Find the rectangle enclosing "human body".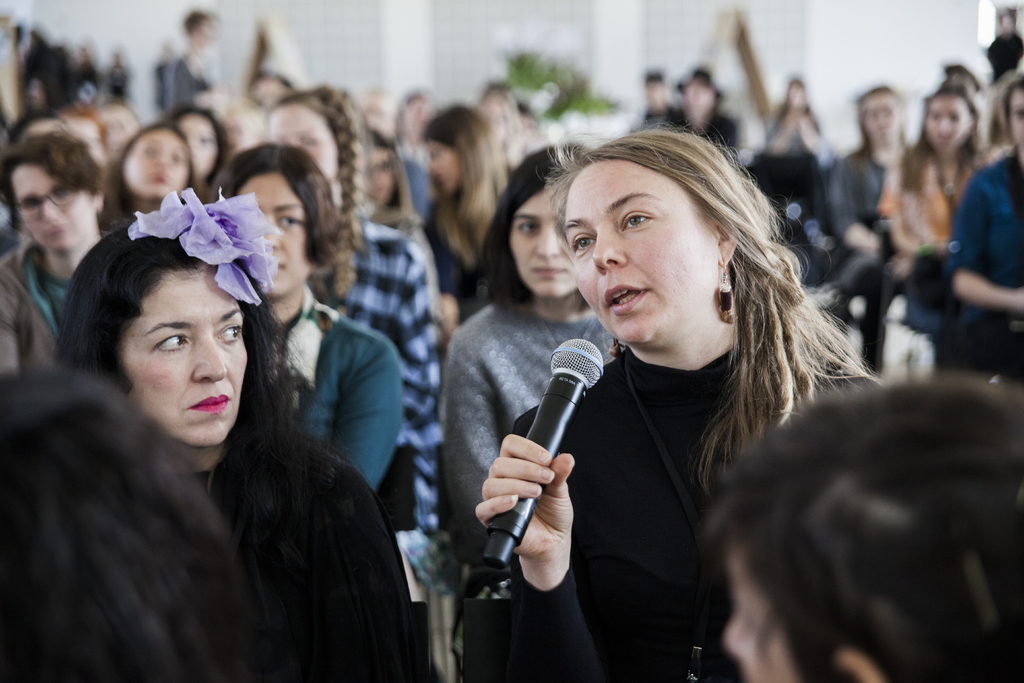
[left=763, top=75, right=821, bottom=161].
